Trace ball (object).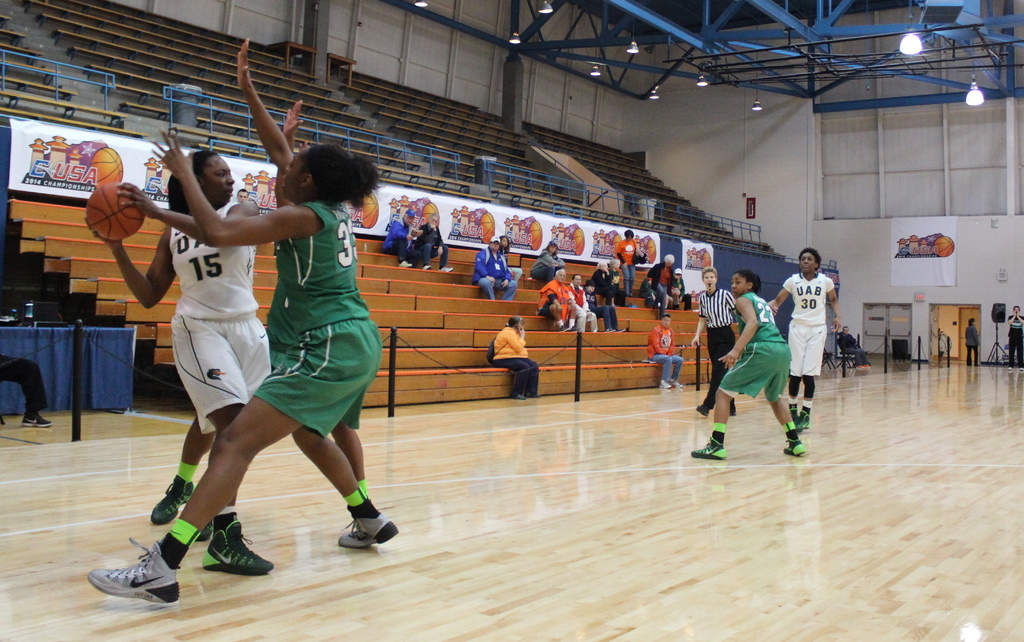
Traced to l=415, t=199, r=438, b=222.
